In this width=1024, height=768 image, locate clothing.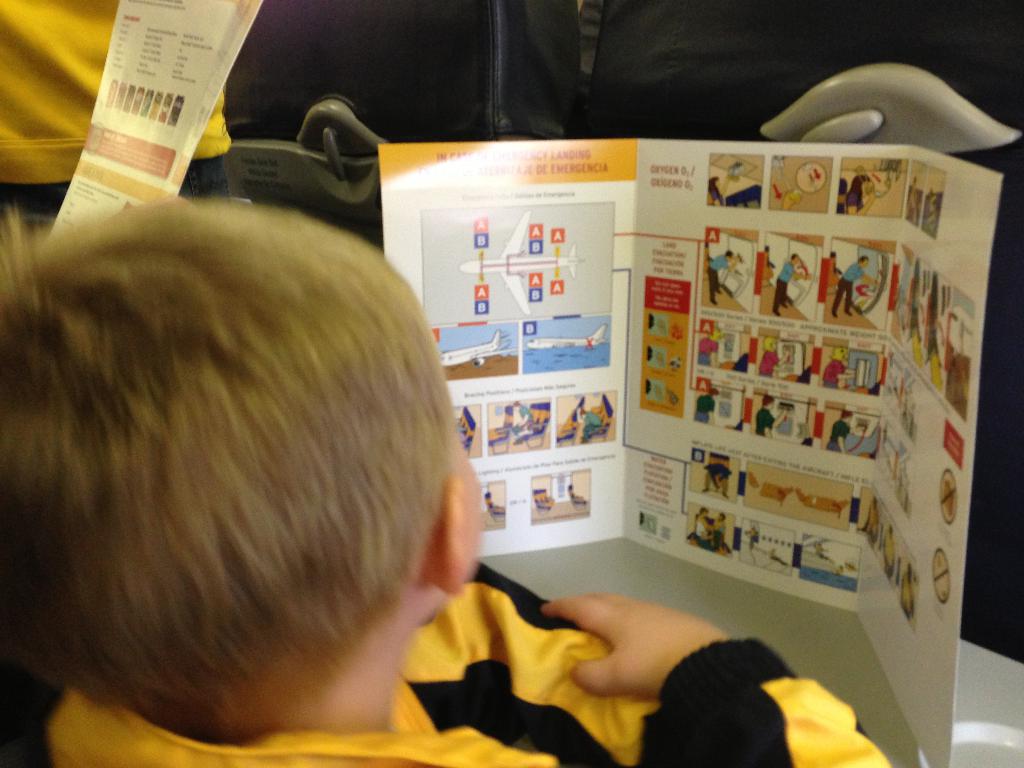
Bounding box: BBox(51, 580, 894, 767).
